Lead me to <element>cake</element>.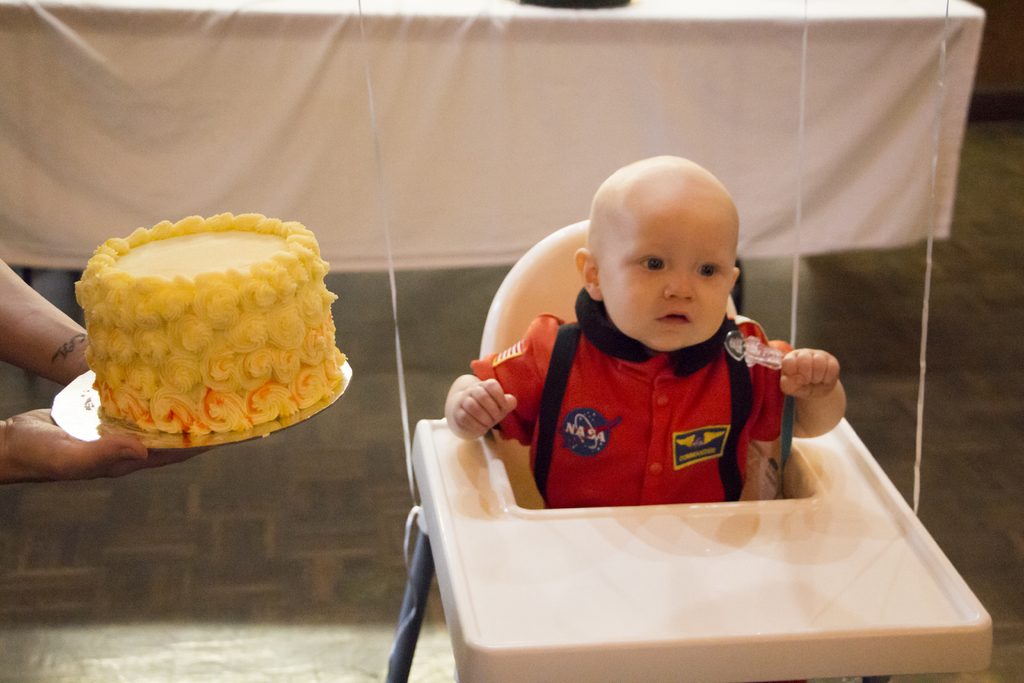
Lead to [x1=75, y1=211, x2=339, y2=432].
